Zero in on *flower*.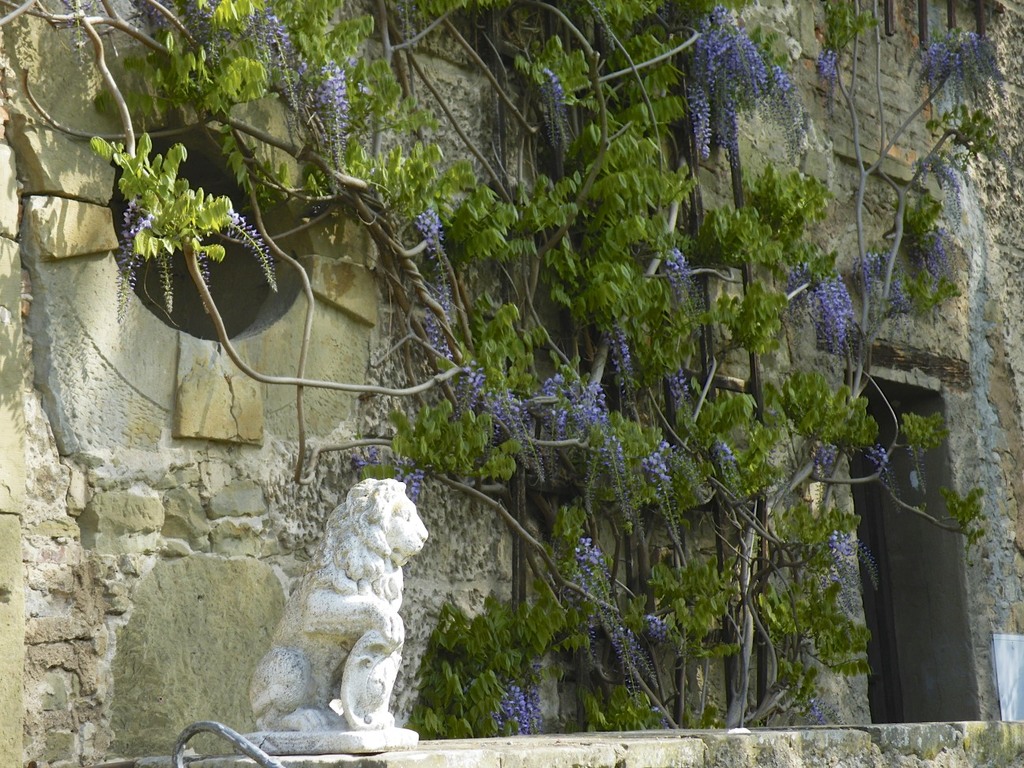
Zeroed in: crop(538, 62, 575, 153).
